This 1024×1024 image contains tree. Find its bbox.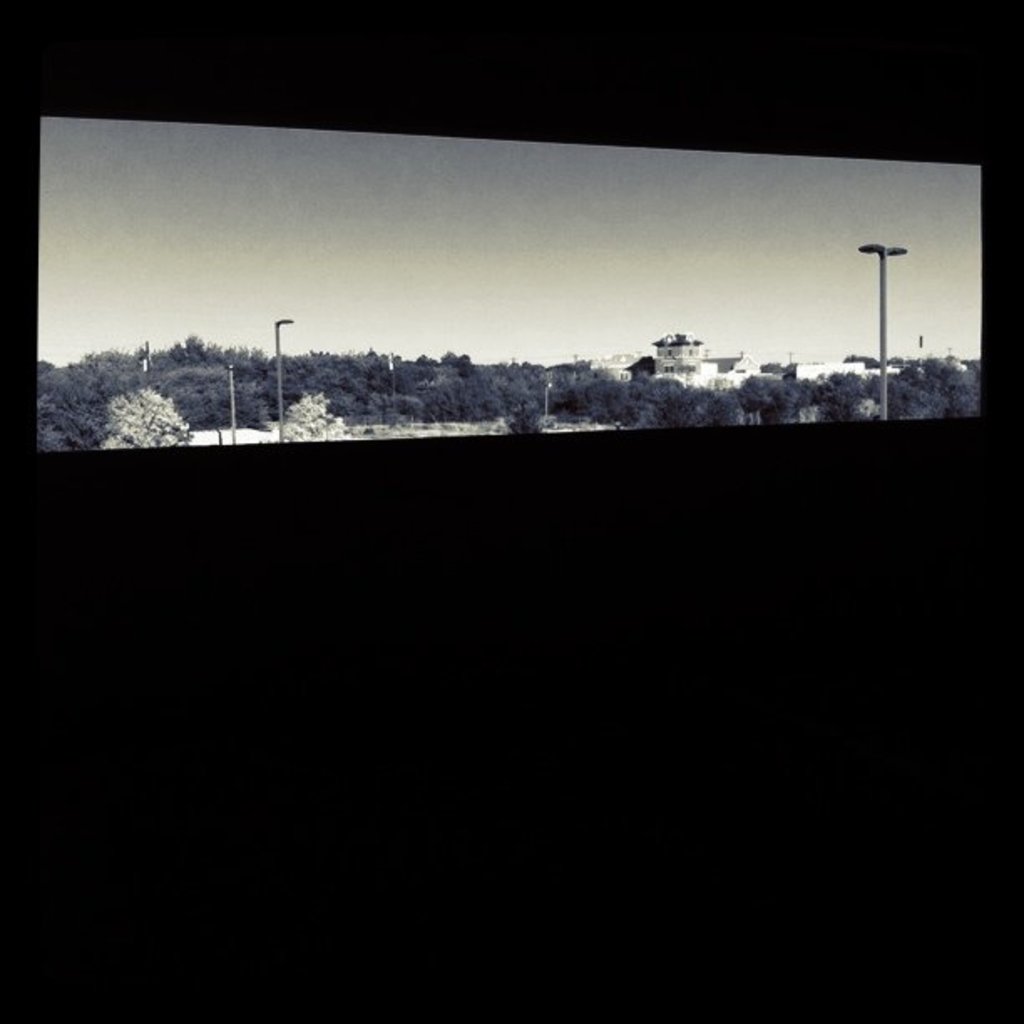
l=740, t=375, r=770, b=428.
